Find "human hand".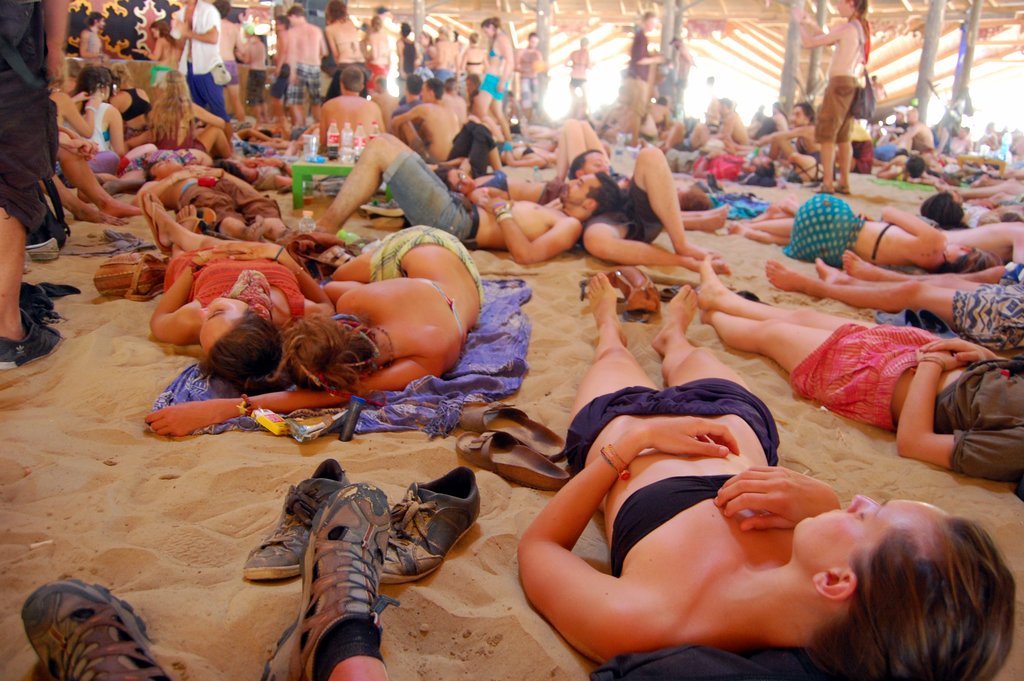
(x1=141, y1=404, x2=224, y2=439).
